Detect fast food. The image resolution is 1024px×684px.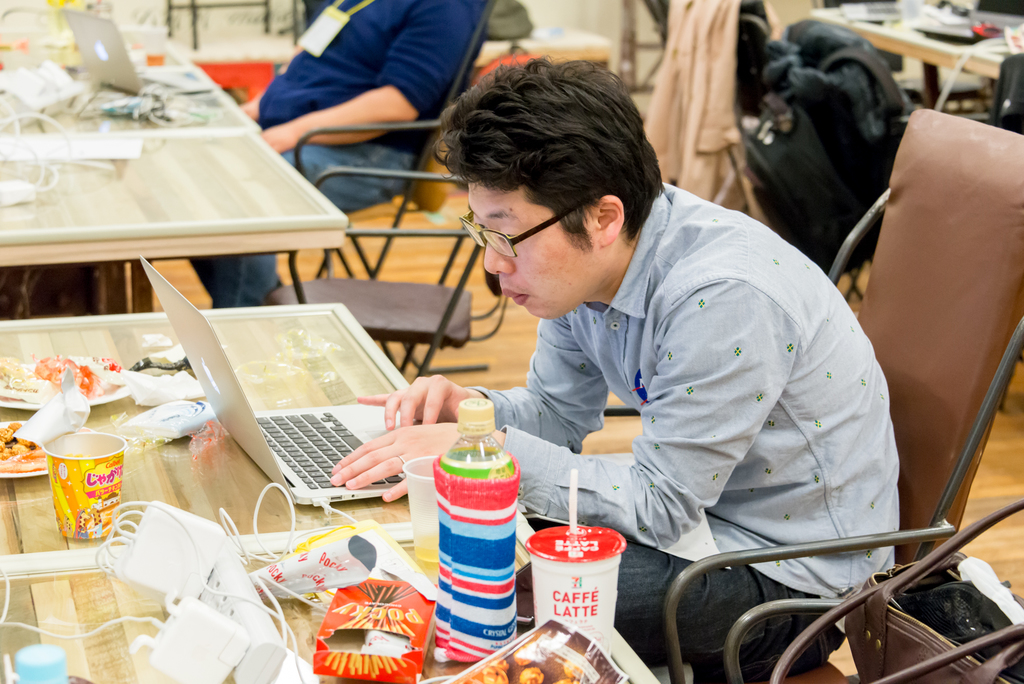
bbox=(436, 618, 640, 683).
